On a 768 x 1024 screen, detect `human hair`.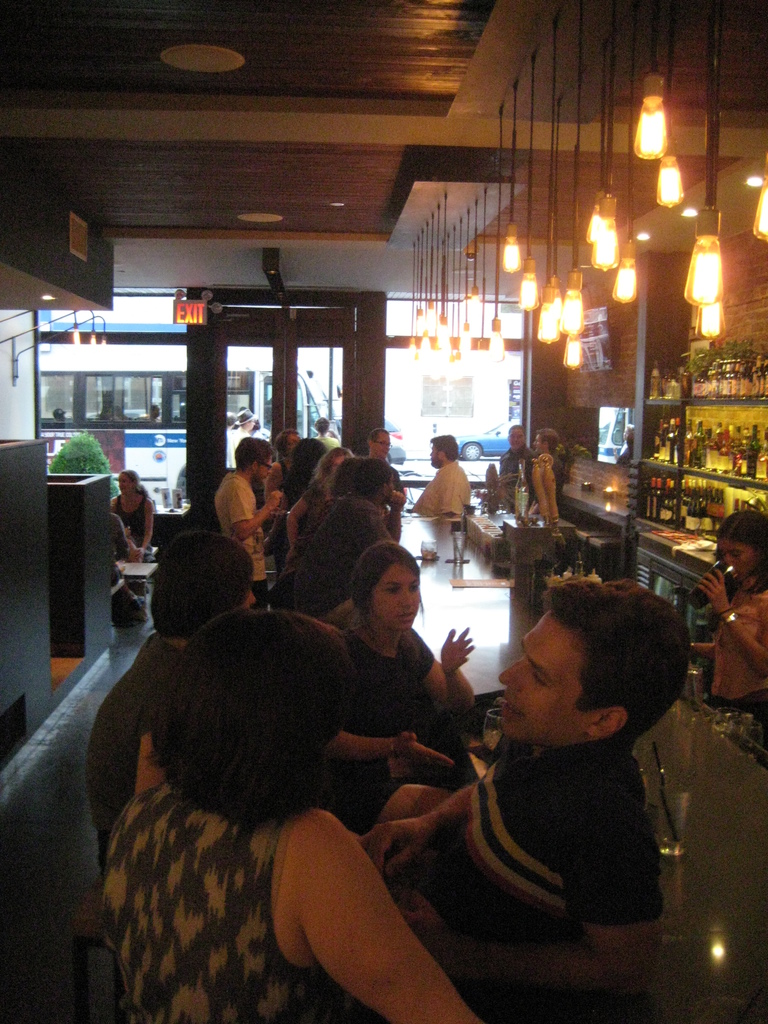
[329, 456, 357, 497].
